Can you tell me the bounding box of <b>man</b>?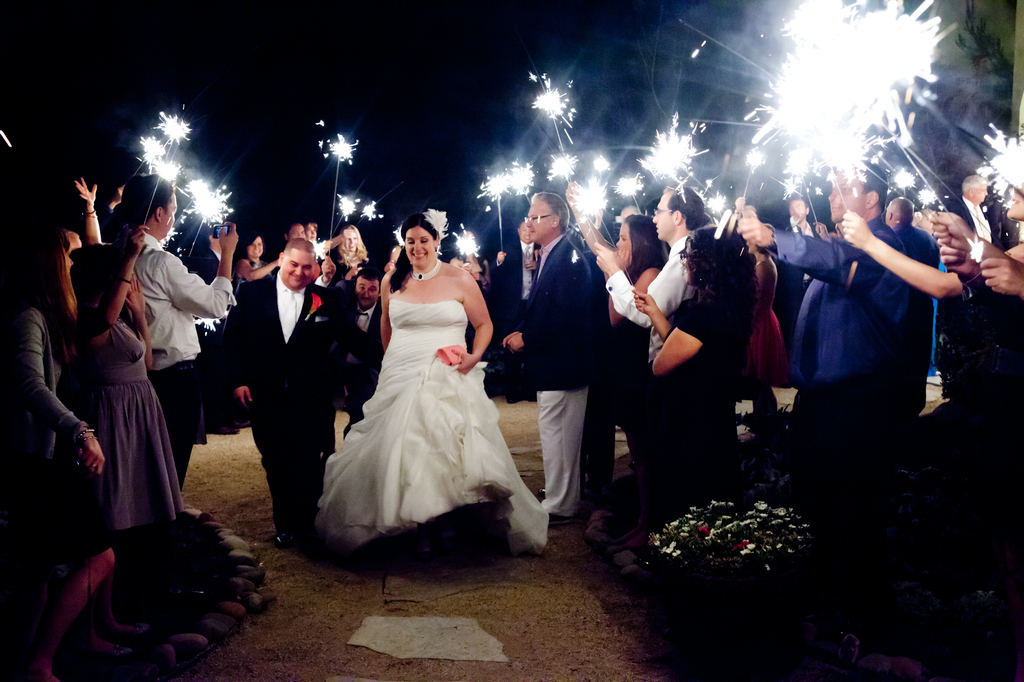
box(595, 184, 705, 370).
